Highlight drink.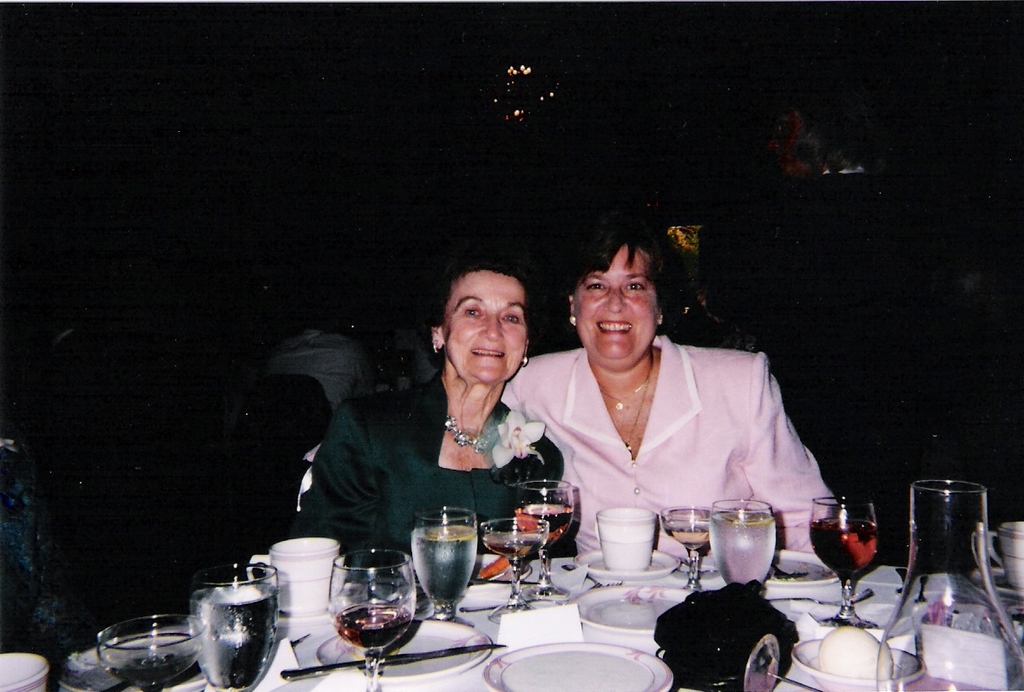
Highlighted region: x1=519, y1=504, x2=573, y2=540.
